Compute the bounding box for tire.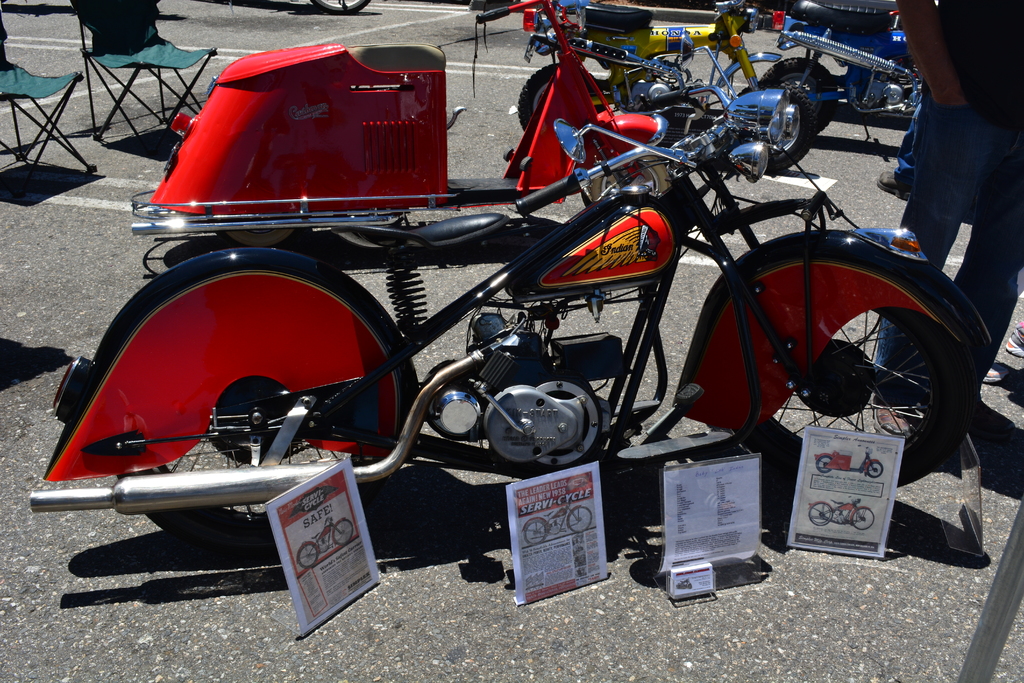
<box>311,0,370,14</box>.
